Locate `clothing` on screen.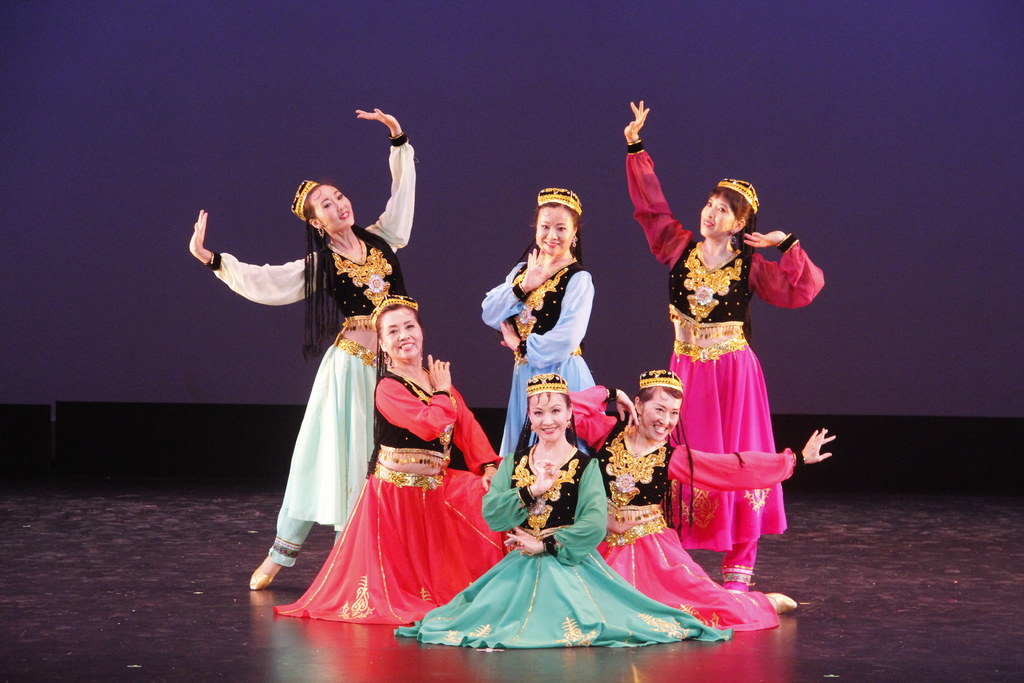
On screen at l=566, t=381, r=804, b=631.
